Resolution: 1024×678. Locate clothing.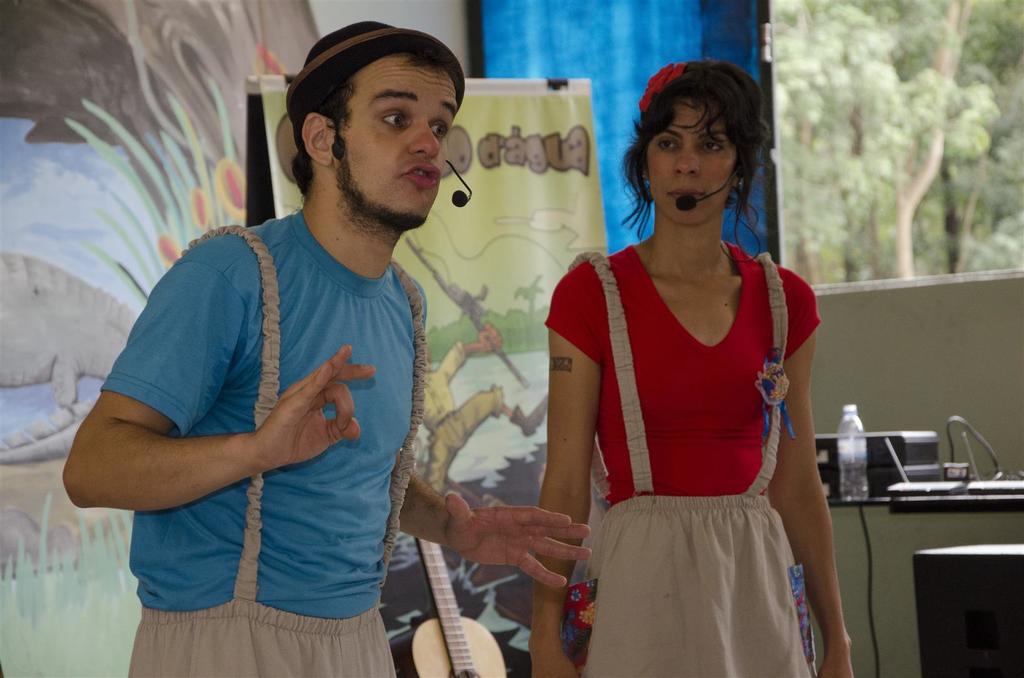
567 216 835 640.
